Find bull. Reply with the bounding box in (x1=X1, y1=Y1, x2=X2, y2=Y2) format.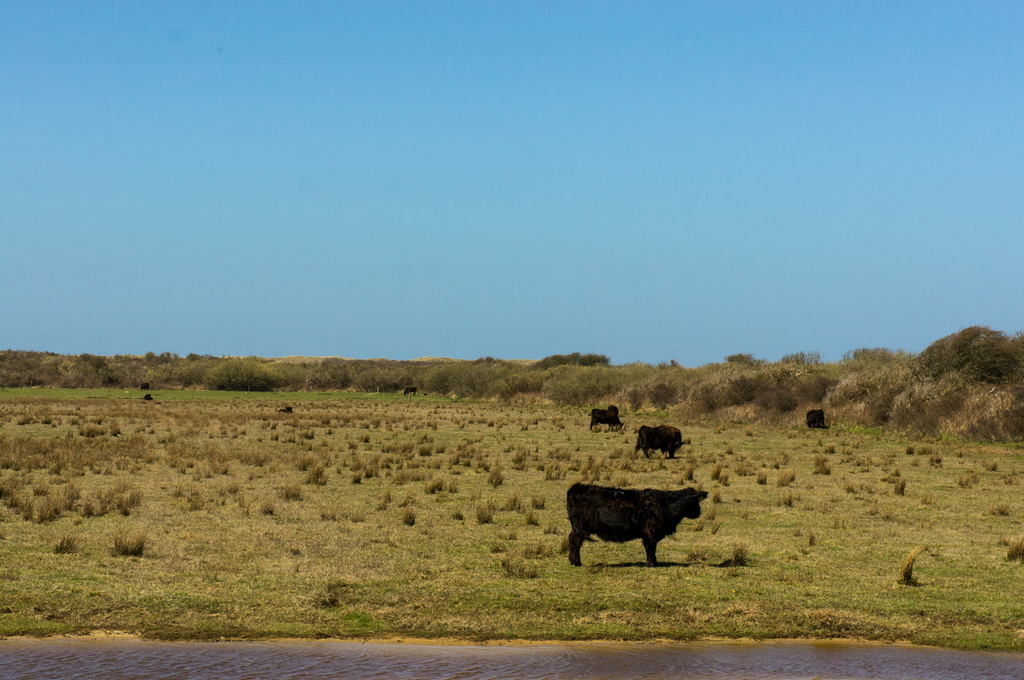
(x1=553, y1=480, x2=703, y2=568).
